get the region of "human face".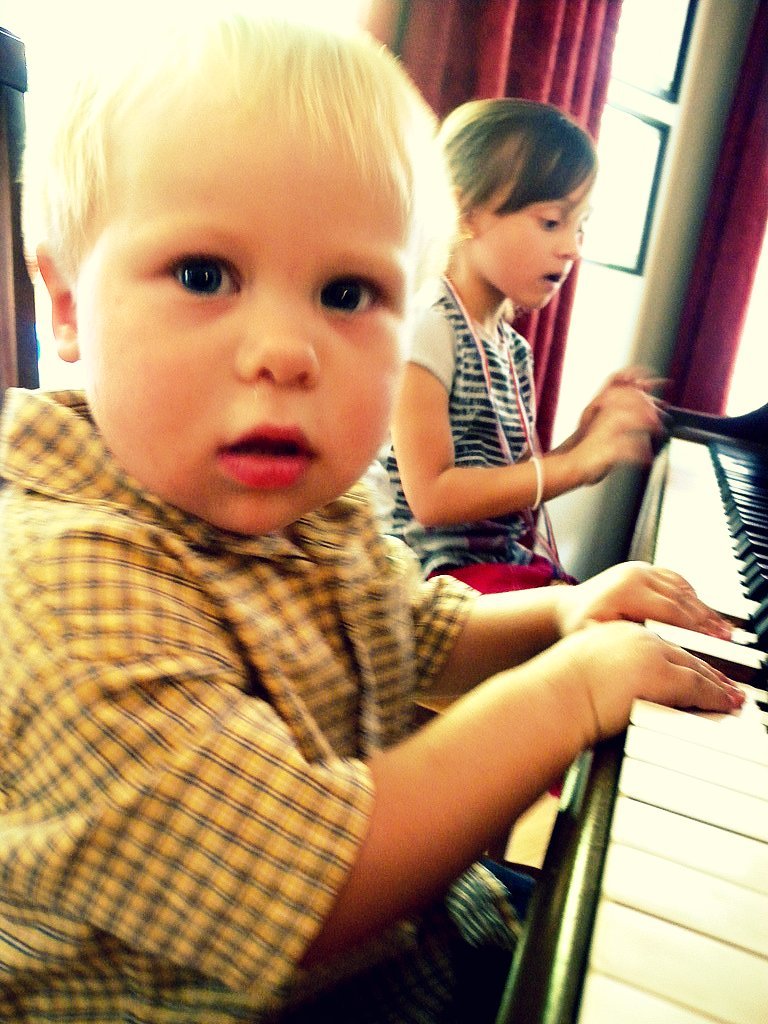
(70, 114, 411, 540).
